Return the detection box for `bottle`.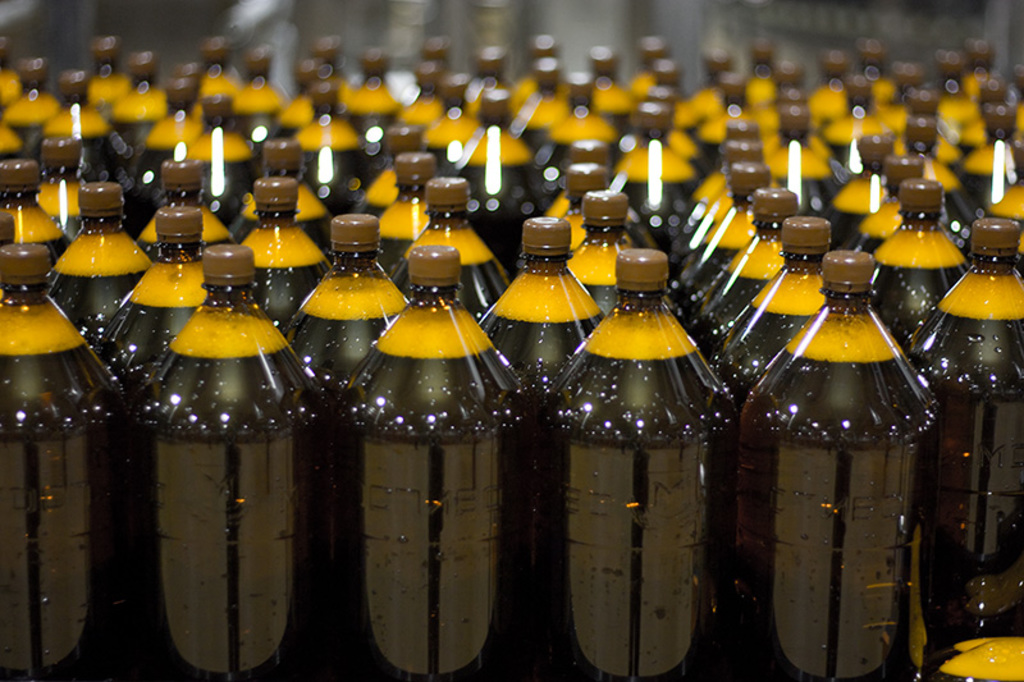
424:37:453:74.
